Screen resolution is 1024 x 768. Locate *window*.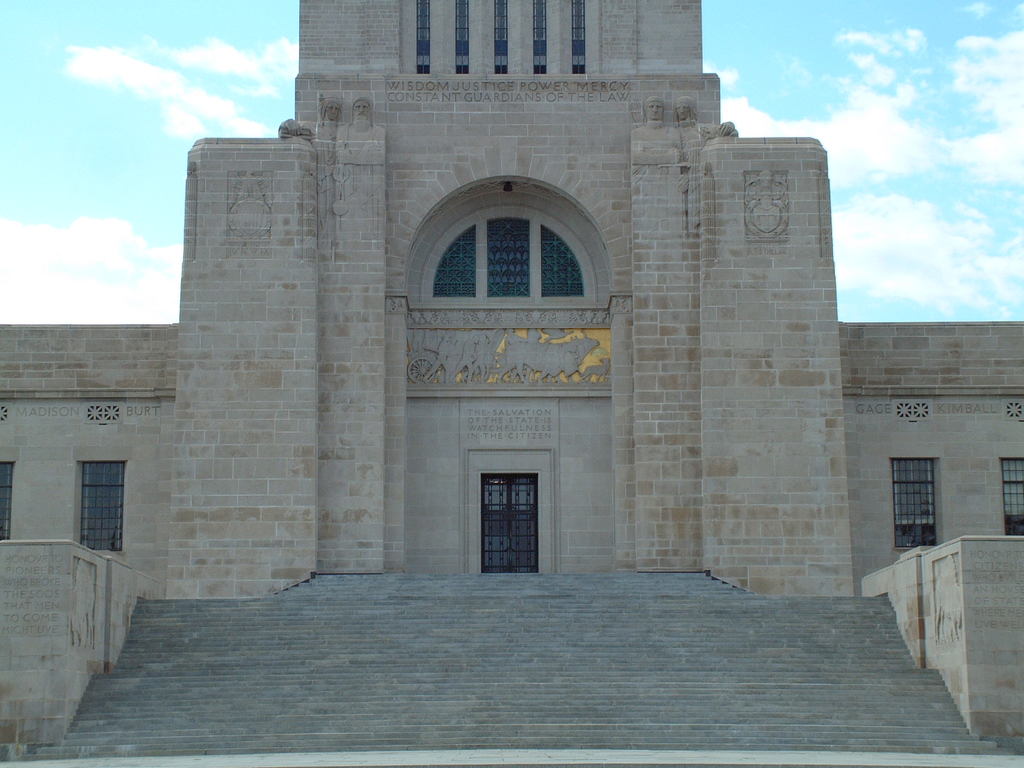
415, 0, 430, 74.
